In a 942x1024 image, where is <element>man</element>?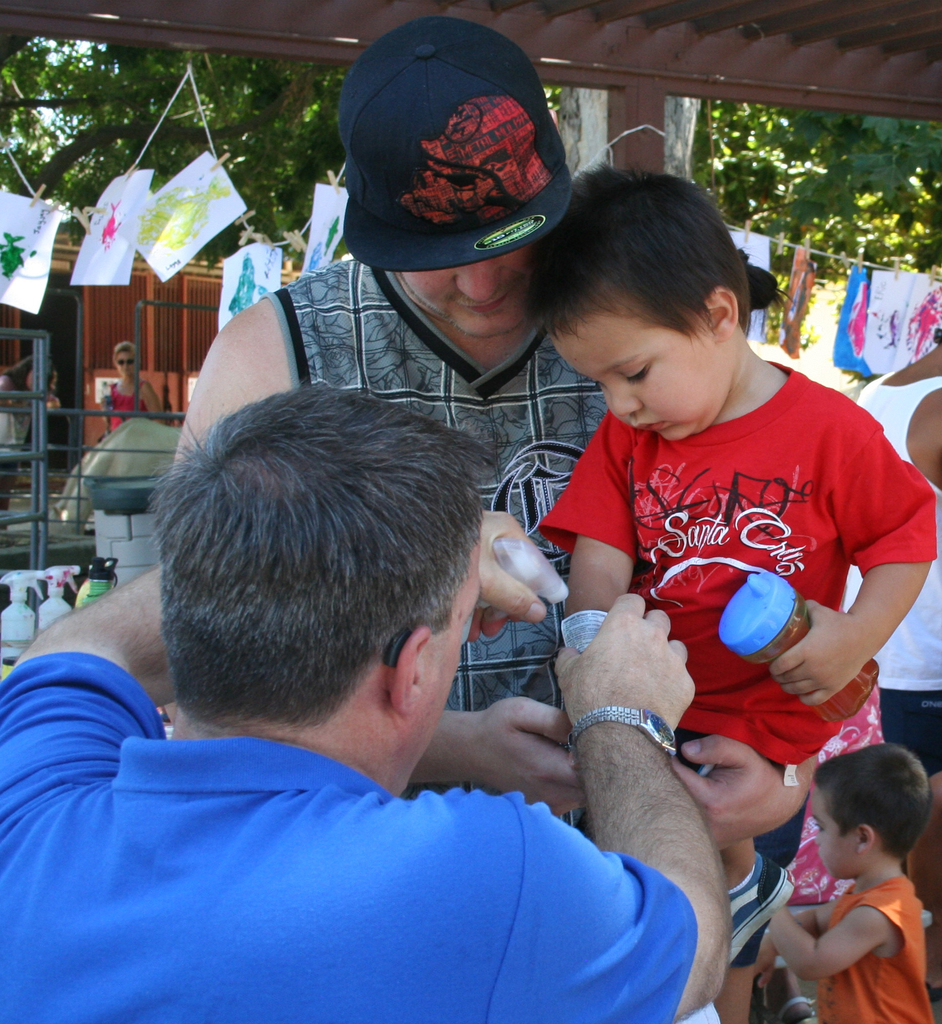
(left=172, top=29, right=894, bottom=1023).
